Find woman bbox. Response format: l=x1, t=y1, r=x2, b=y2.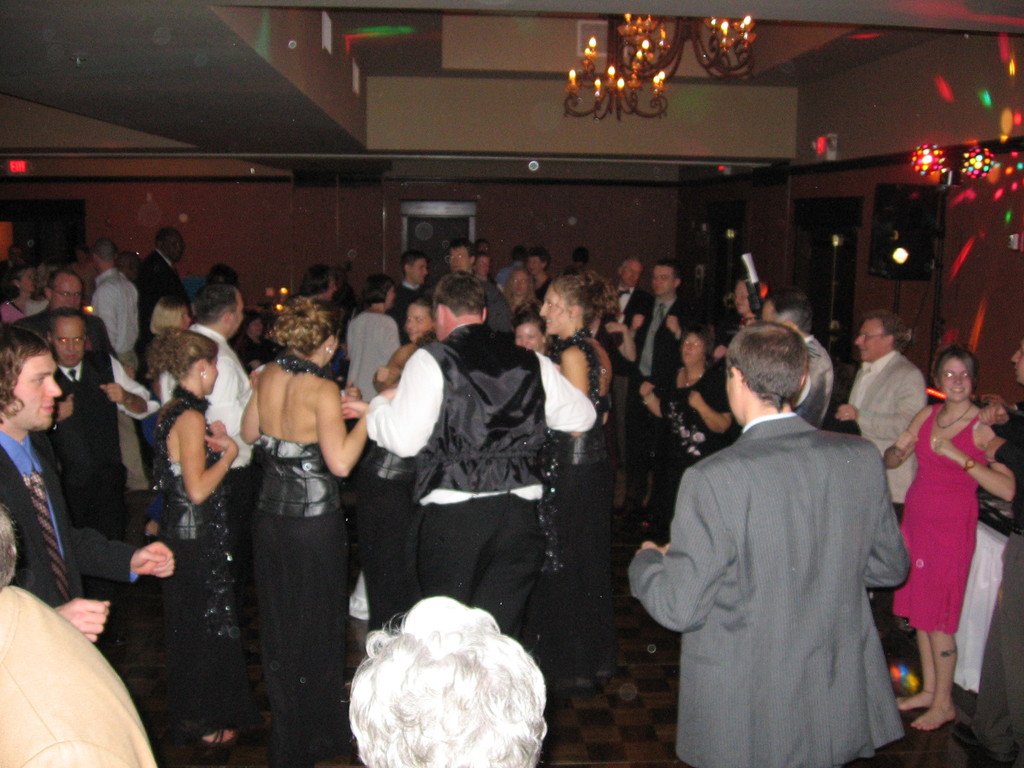
l=729, t=274, r=769, b=328.
